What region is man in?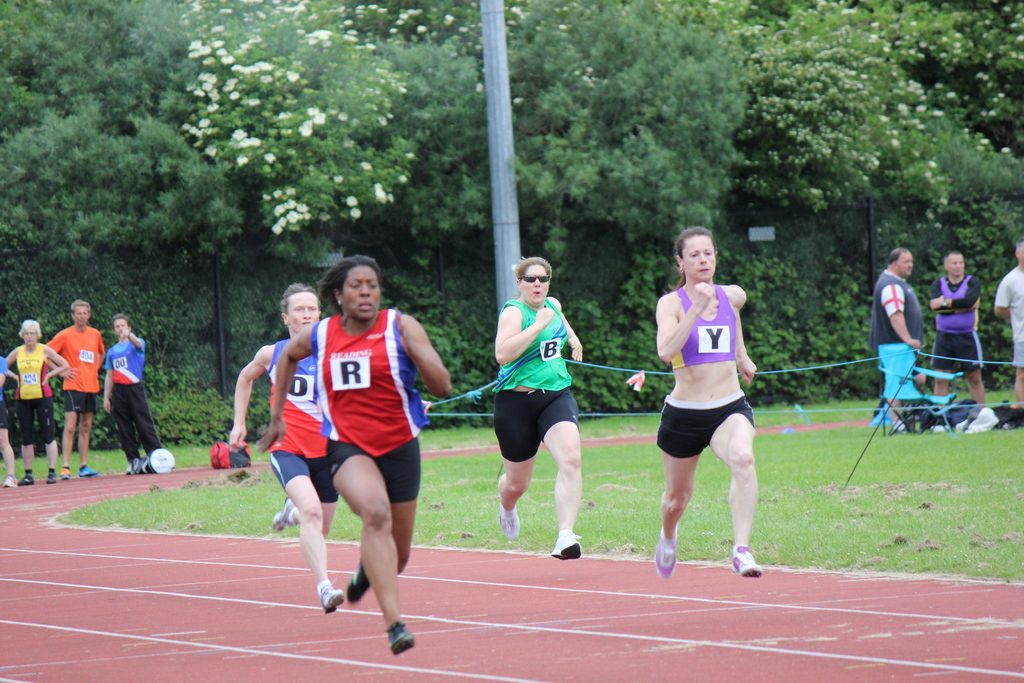
bbox(81, 323, 147, 470).
